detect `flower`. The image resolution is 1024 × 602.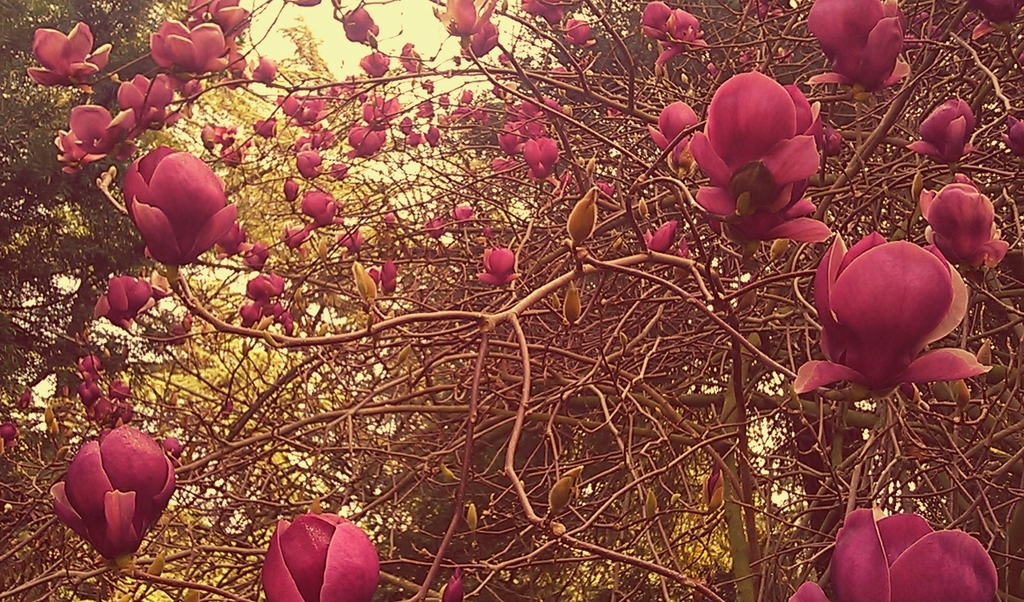
{"x1": 783, "y1": 497, "x2": 1001, "y2": 601}.
